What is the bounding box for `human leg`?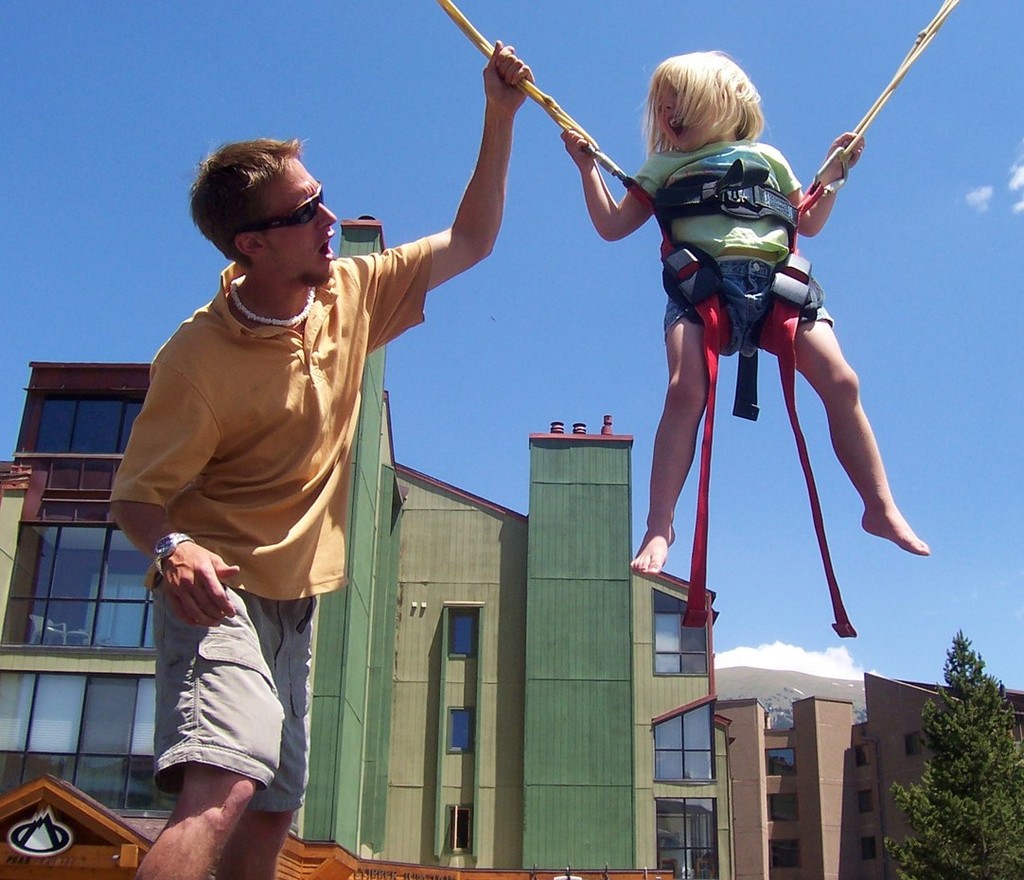
region(771, 273, 932, 555).
